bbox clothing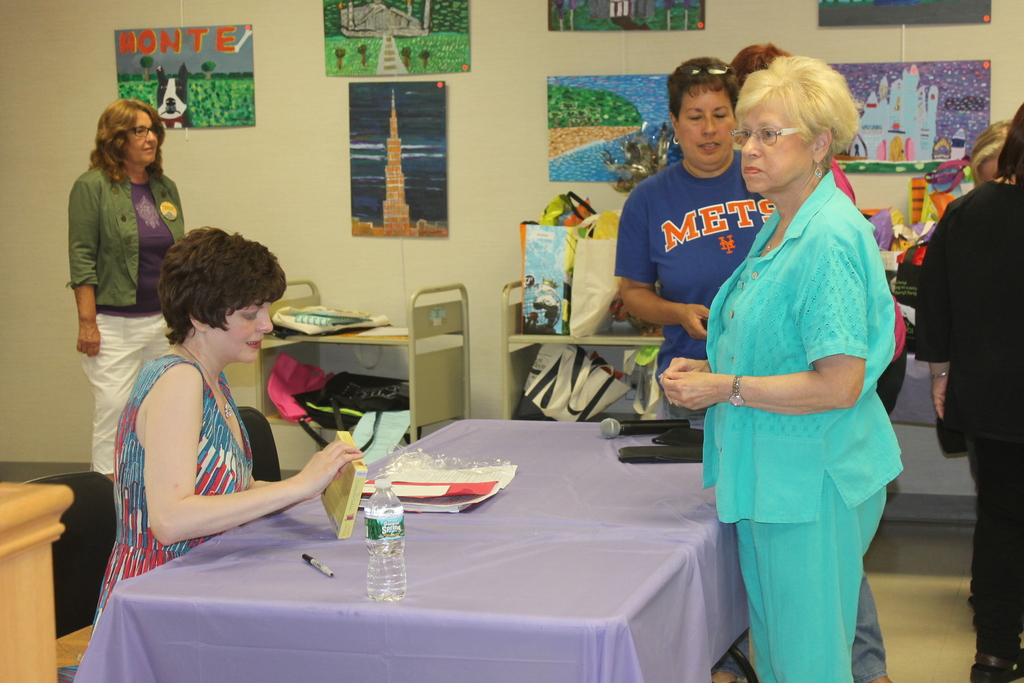
pyautogui.locateOnScreen(69, 155, 181, 466)
